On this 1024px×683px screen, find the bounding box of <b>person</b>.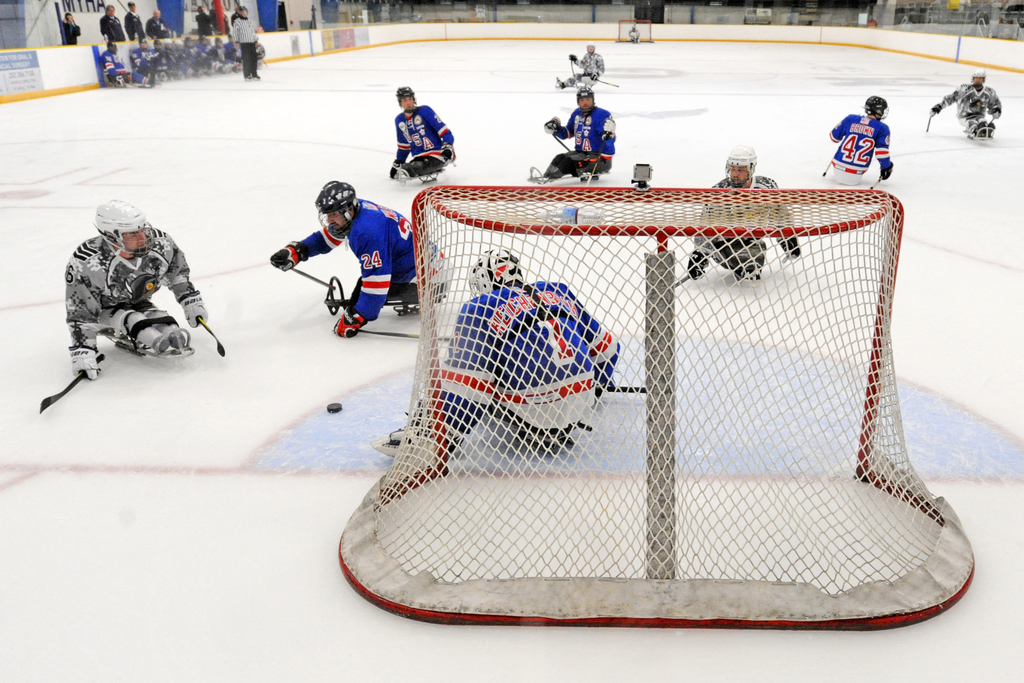
Bounding box: pyautogui.locateOnScreen(825, 96, 891, 188).
